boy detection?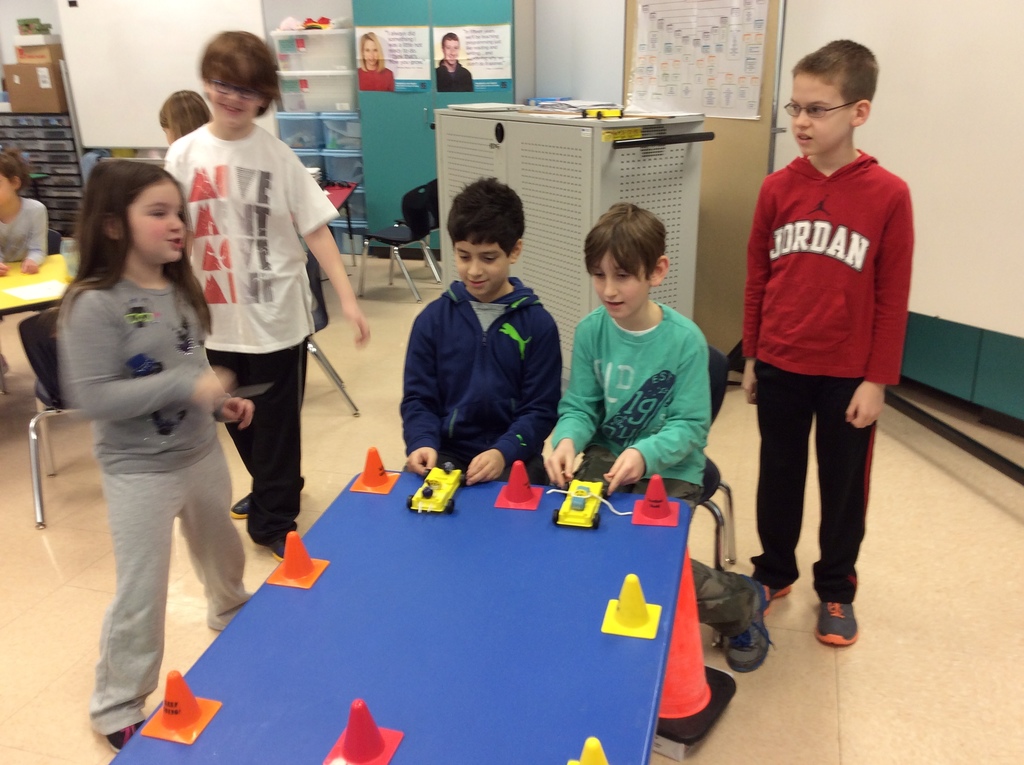
[548,204,775,675]
